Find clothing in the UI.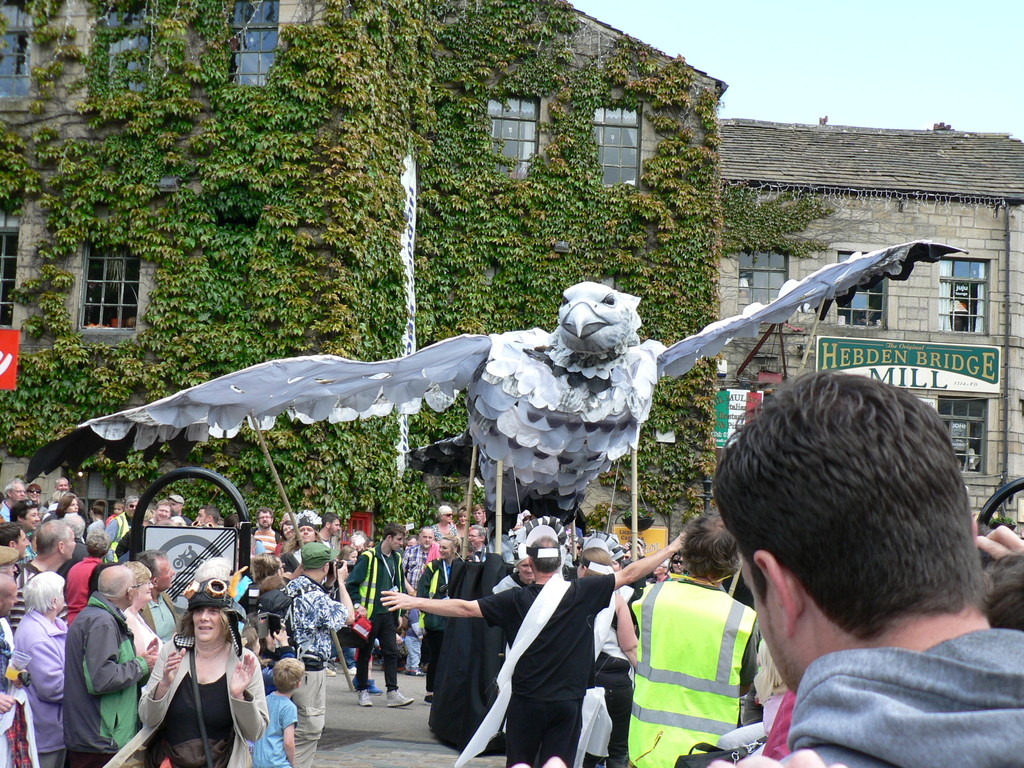
UI element at (x1=719, y1=576, x2=750, y2=609).
